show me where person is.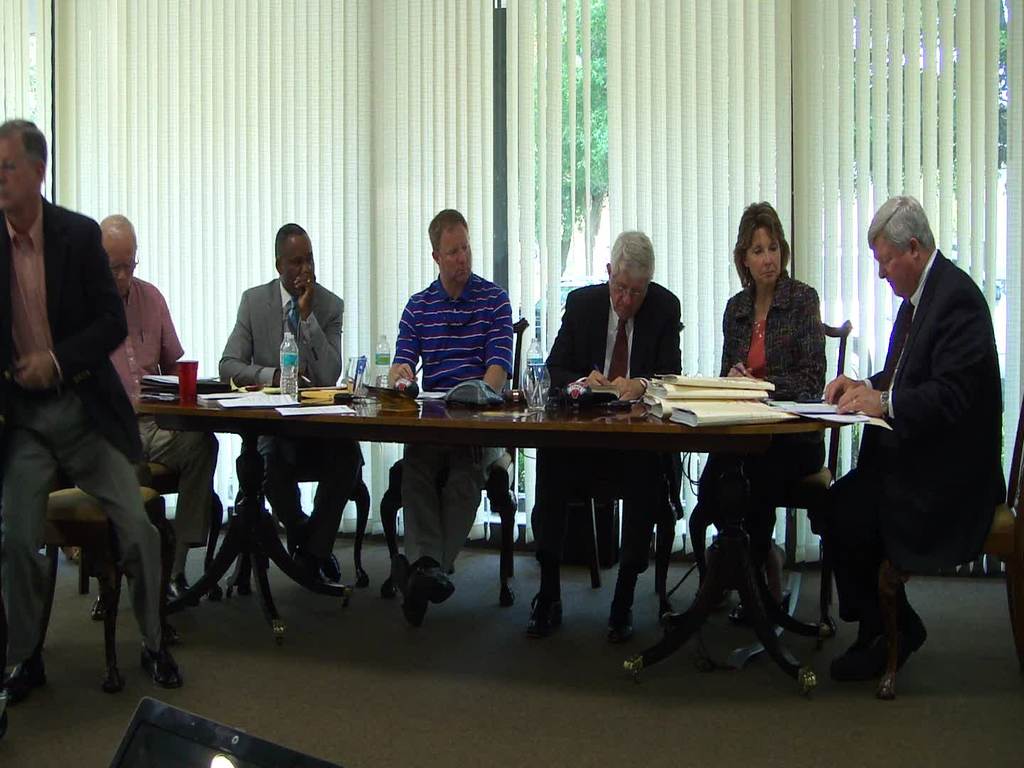
person is at [left=806, top=189, right=1006, bottom=683].
